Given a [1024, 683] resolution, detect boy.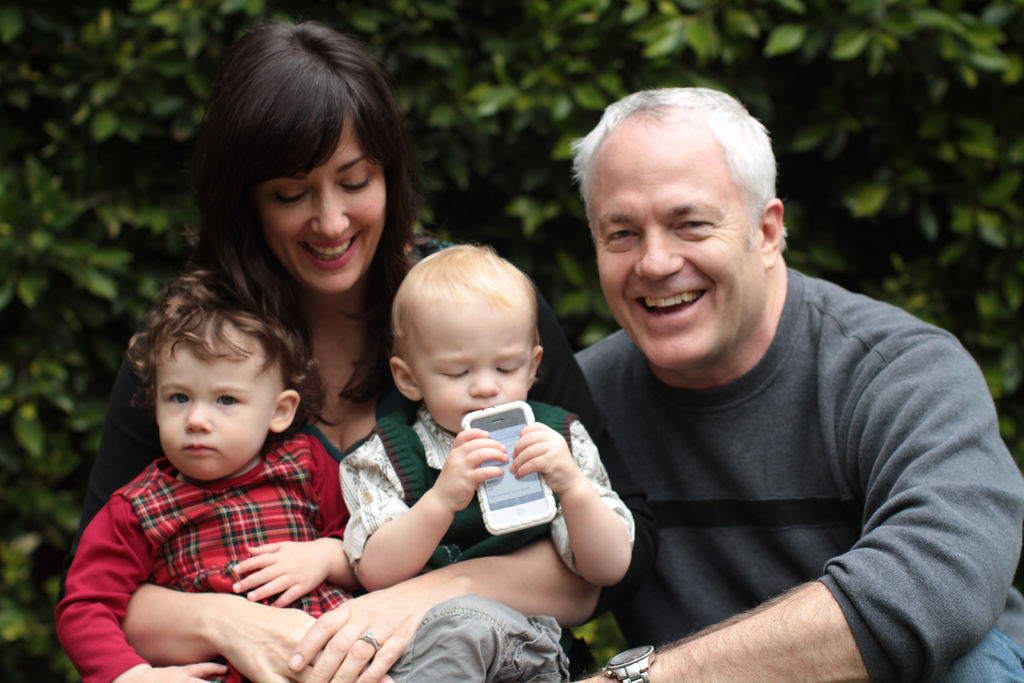
box=[68, 222, 370, 668].
